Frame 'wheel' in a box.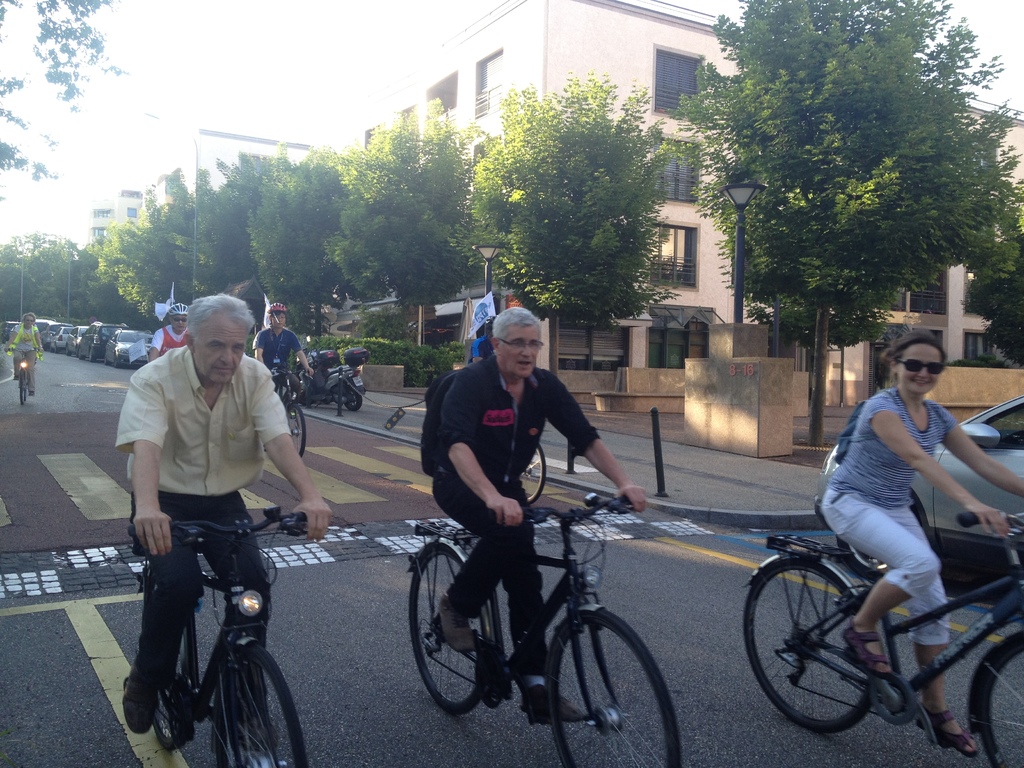
region(55, 345, 61, 355).
